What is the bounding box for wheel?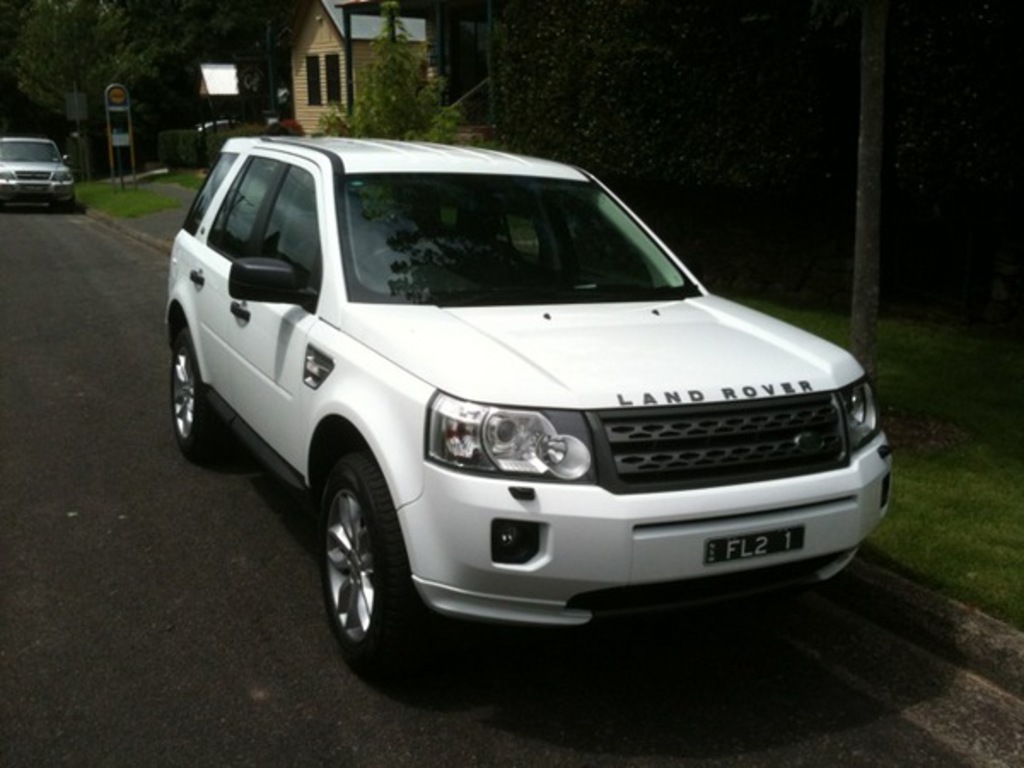
Rect(164, 323, 254, 461).
